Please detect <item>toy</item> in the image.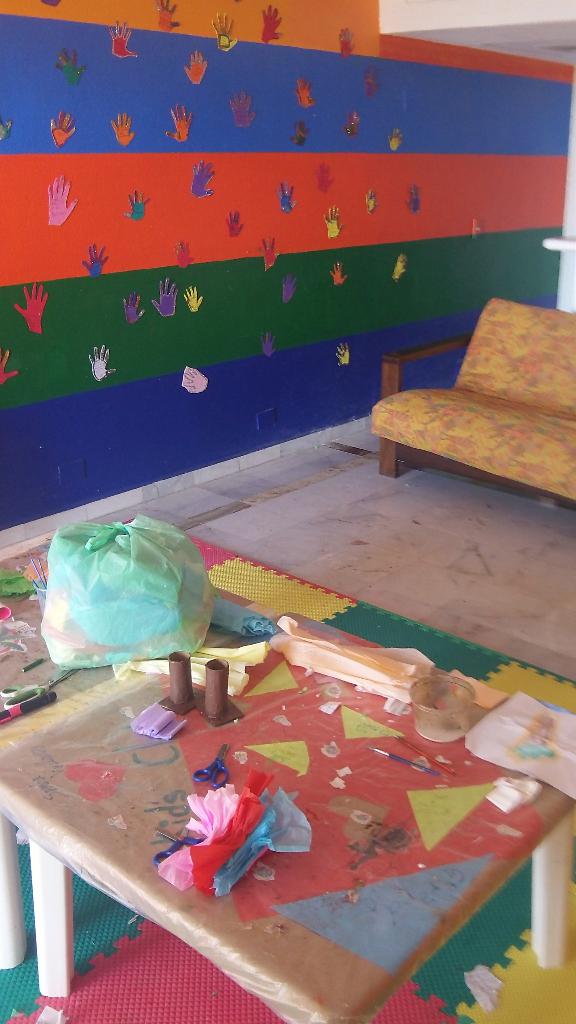
detection(332, 340, 353, 367).
